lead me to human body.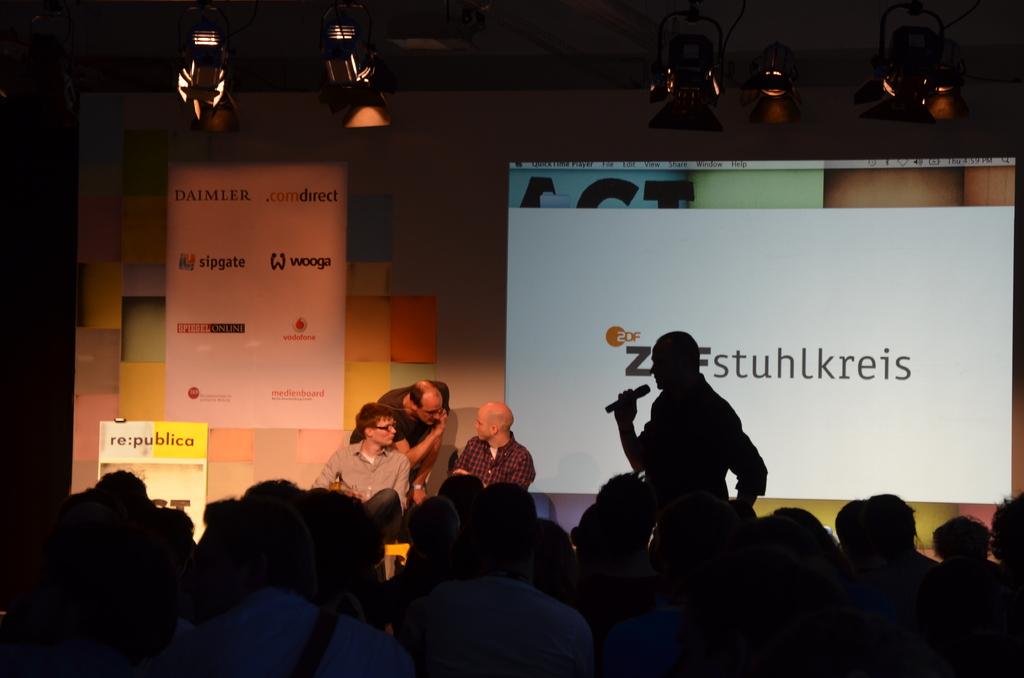
Lead to (366,374,456,495).
